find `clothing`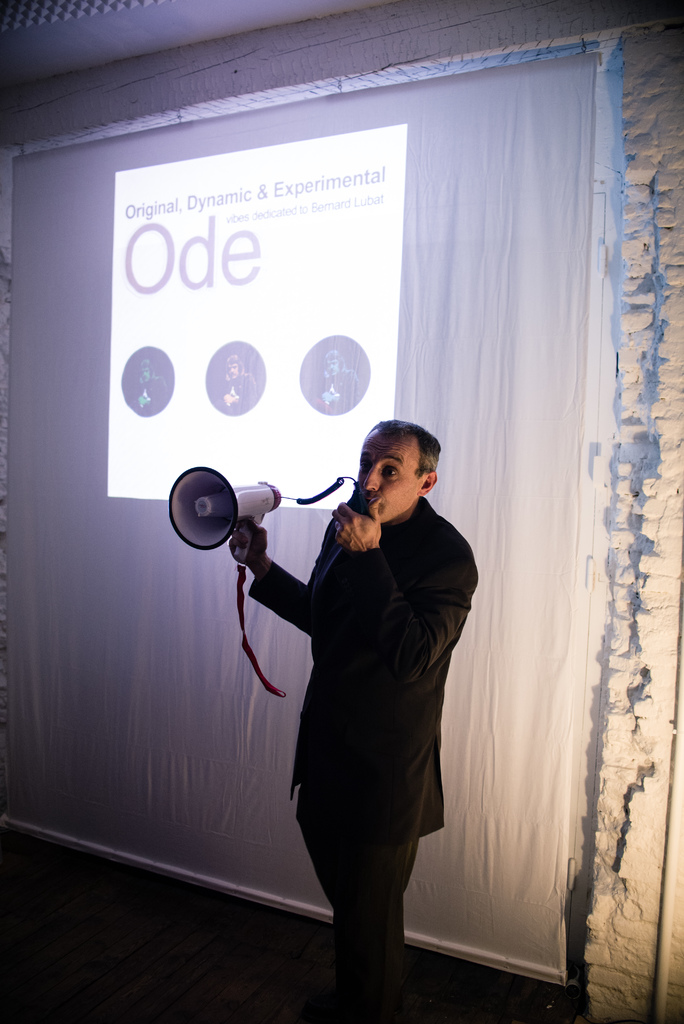
{"x1": 242, "y1": 445, "x2": 484, "y2": 971}
